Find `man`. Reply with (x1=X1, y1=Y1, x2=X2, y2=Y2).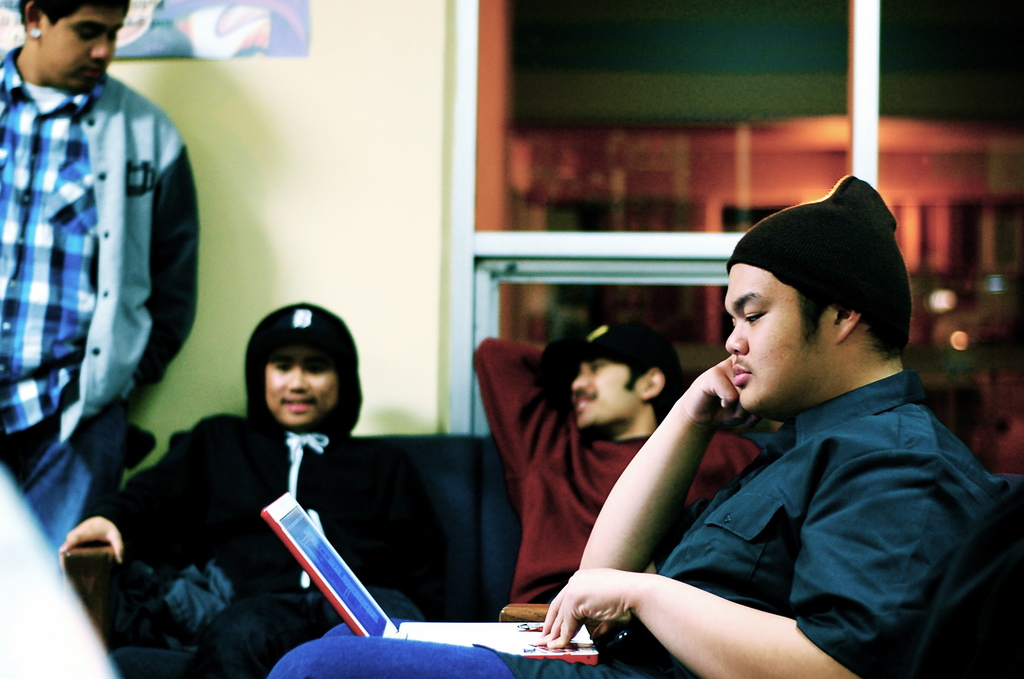
(x1=268, y1=176, x2=1023, y2=678).
